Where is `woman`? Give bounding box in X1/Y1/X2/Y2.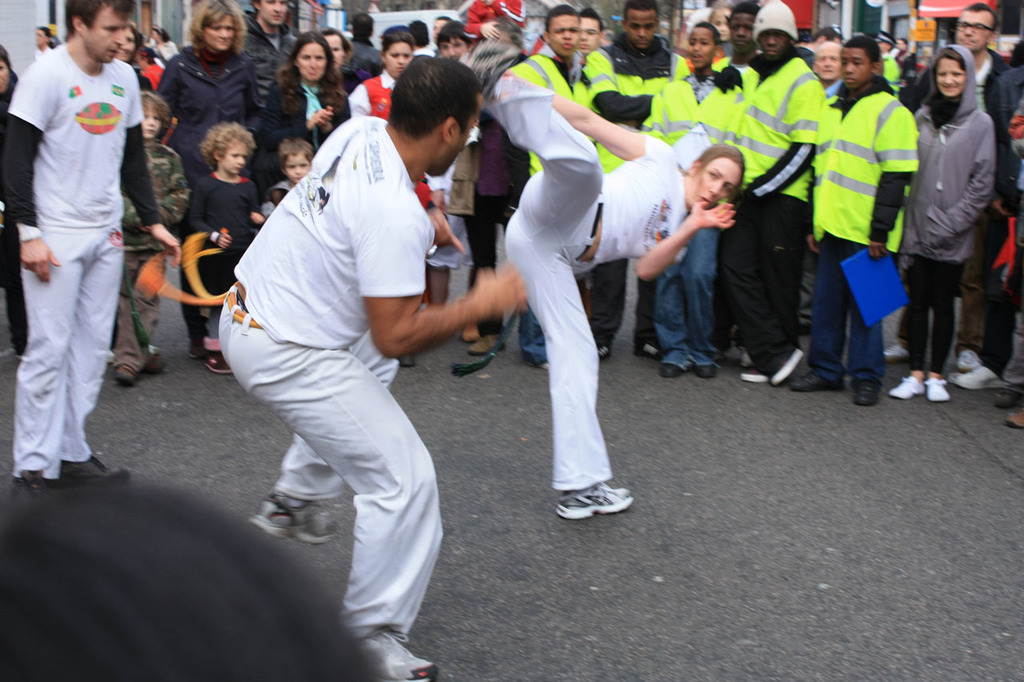
33/22/51/54.
